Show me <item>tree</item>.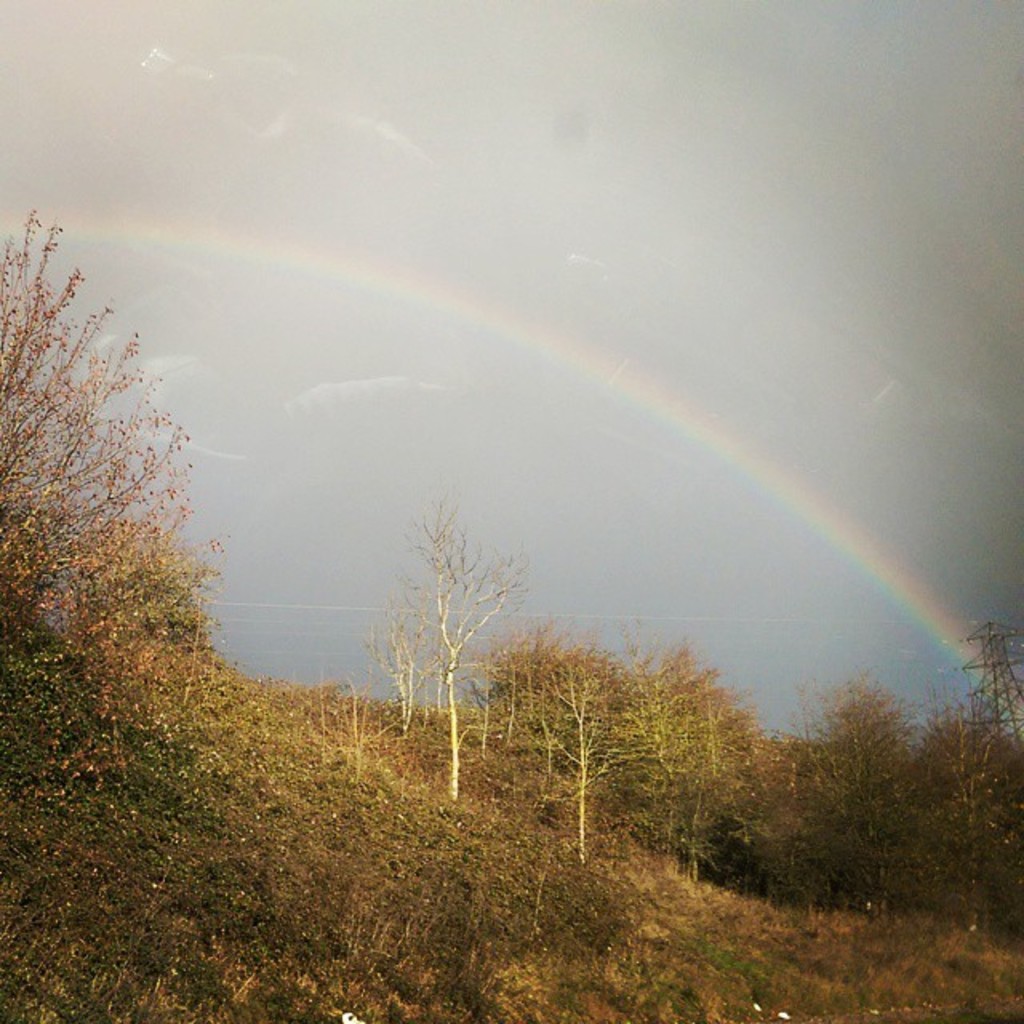
<item>tree</item> is here: region(368, 570, 462, 730).
